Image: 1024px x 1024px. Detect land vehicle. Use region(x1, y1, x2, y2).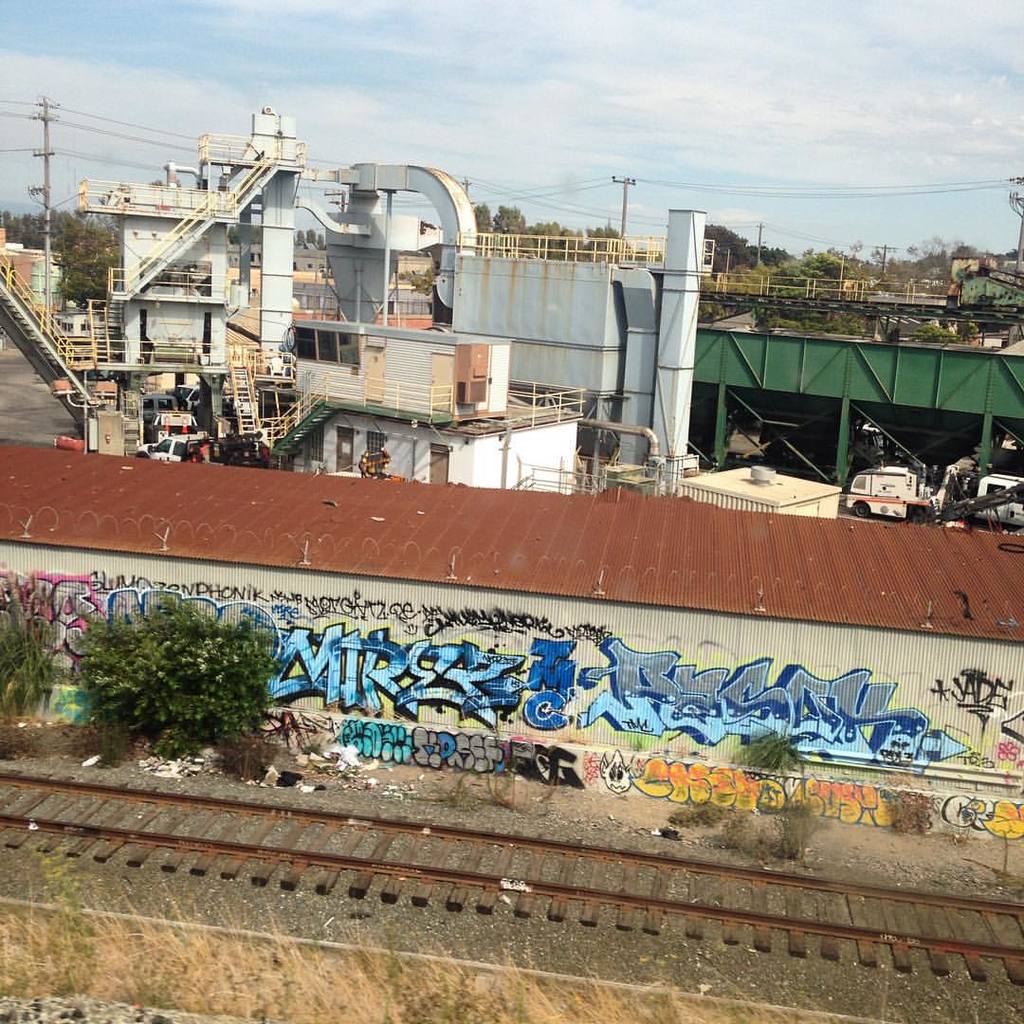
region(145, 408, 209, 448).
